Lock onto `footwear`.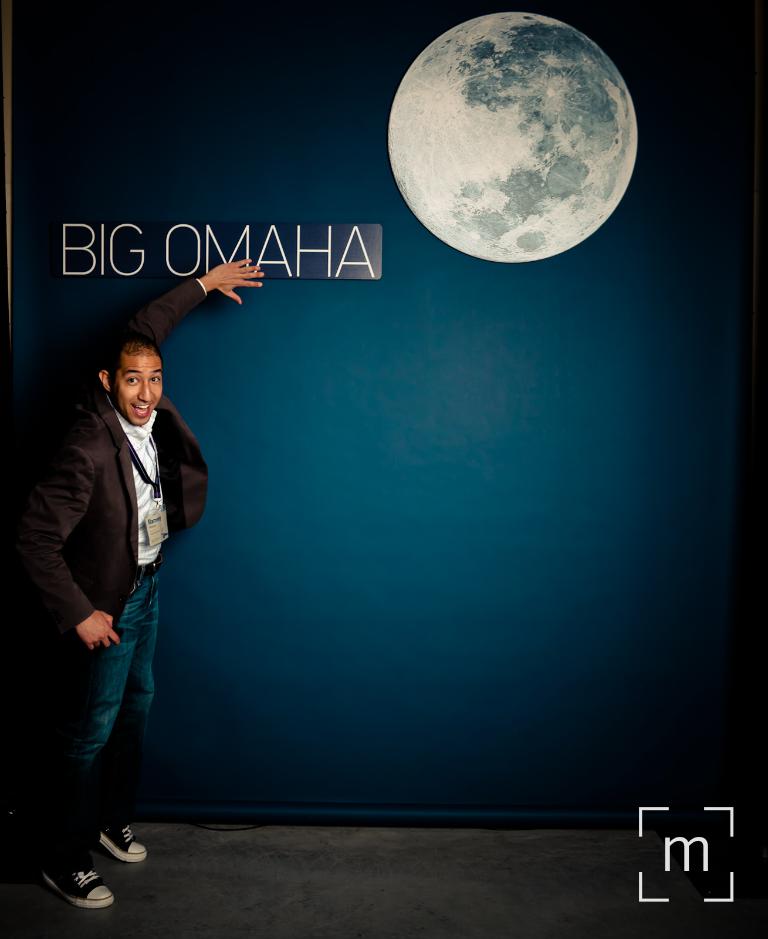
Locked: 100:819:143:860.
